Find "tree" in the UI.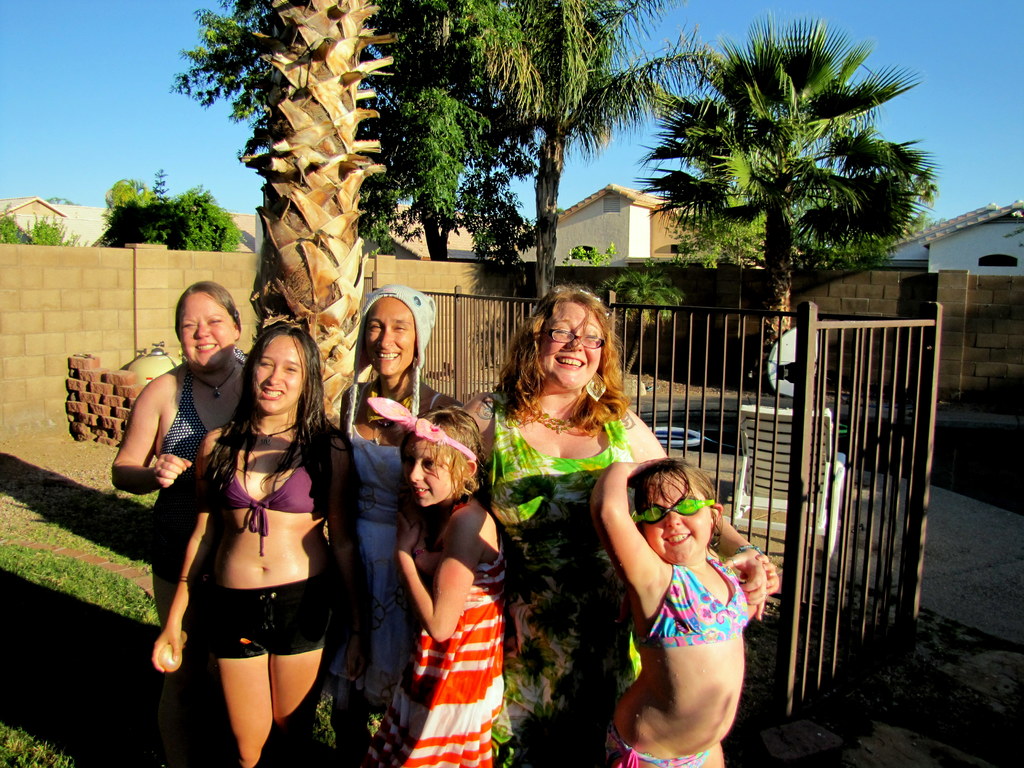
UI element at box=[102, 172, 153, 205].
